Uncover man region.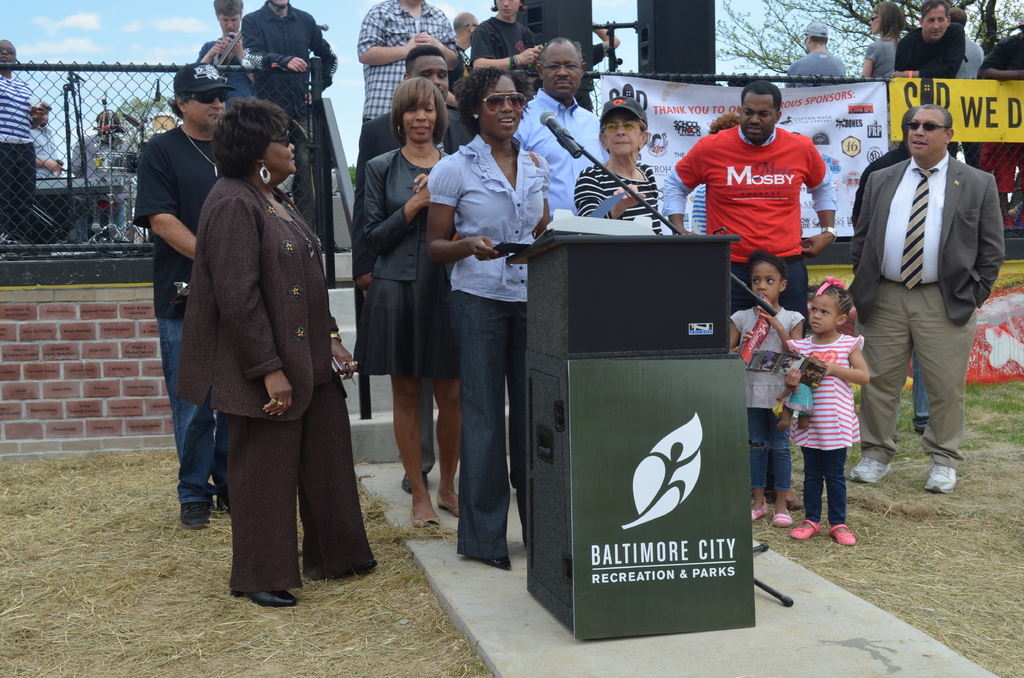
Uncovered: select_region(355, 0, 461, 174).
